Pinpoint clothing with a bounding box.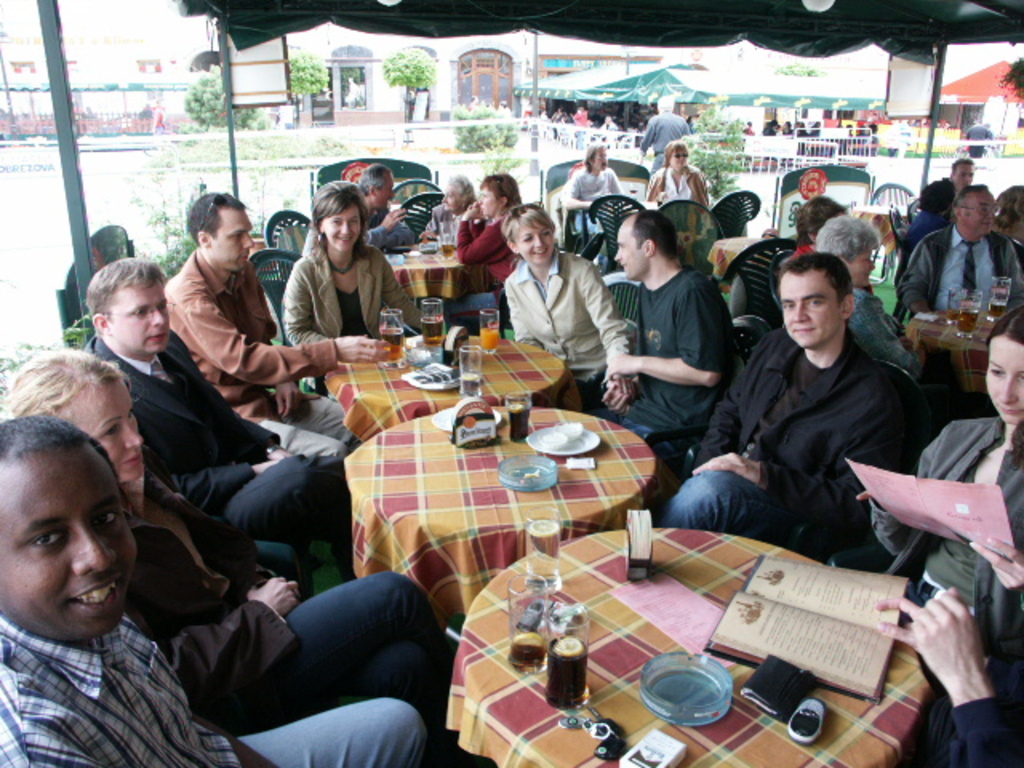
502/259/627/406.
